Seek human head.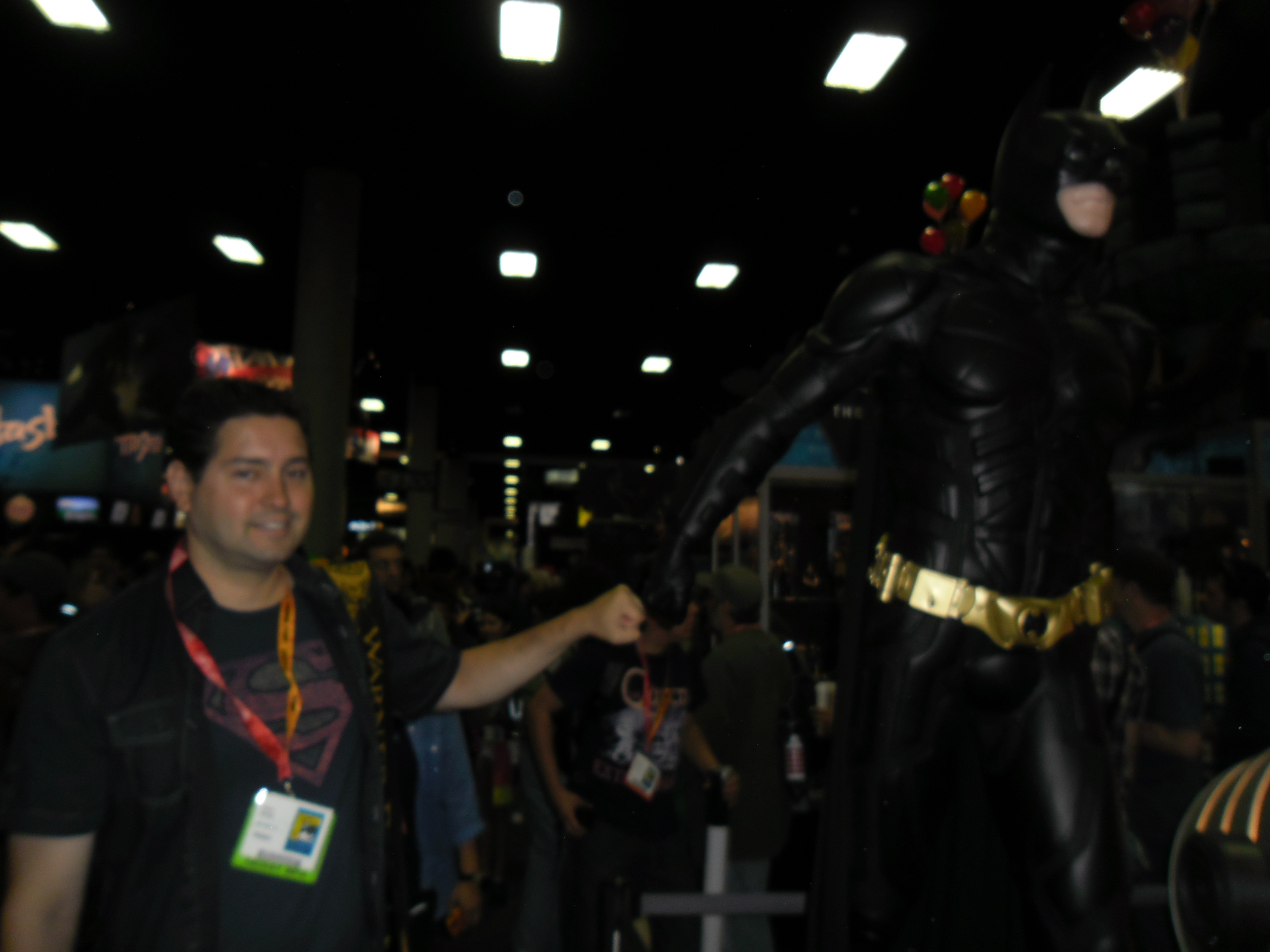
l=116, t=168, r=129, b=187.
